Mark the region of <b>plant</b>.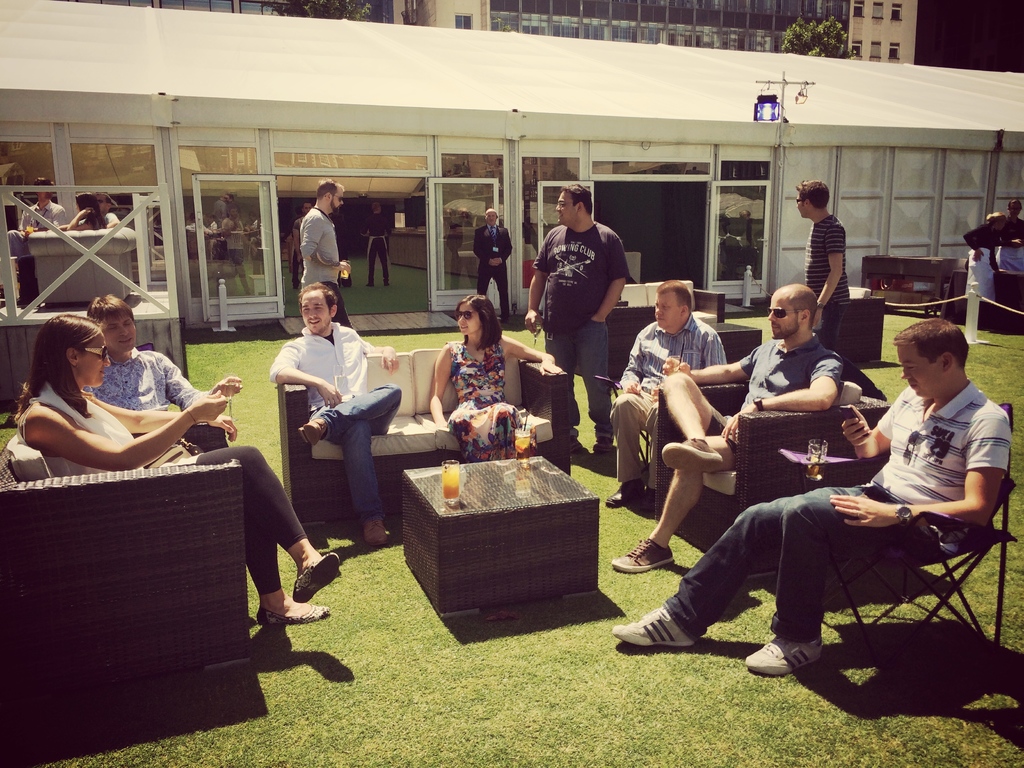
Region: crop(191, 237, 490, 315).
